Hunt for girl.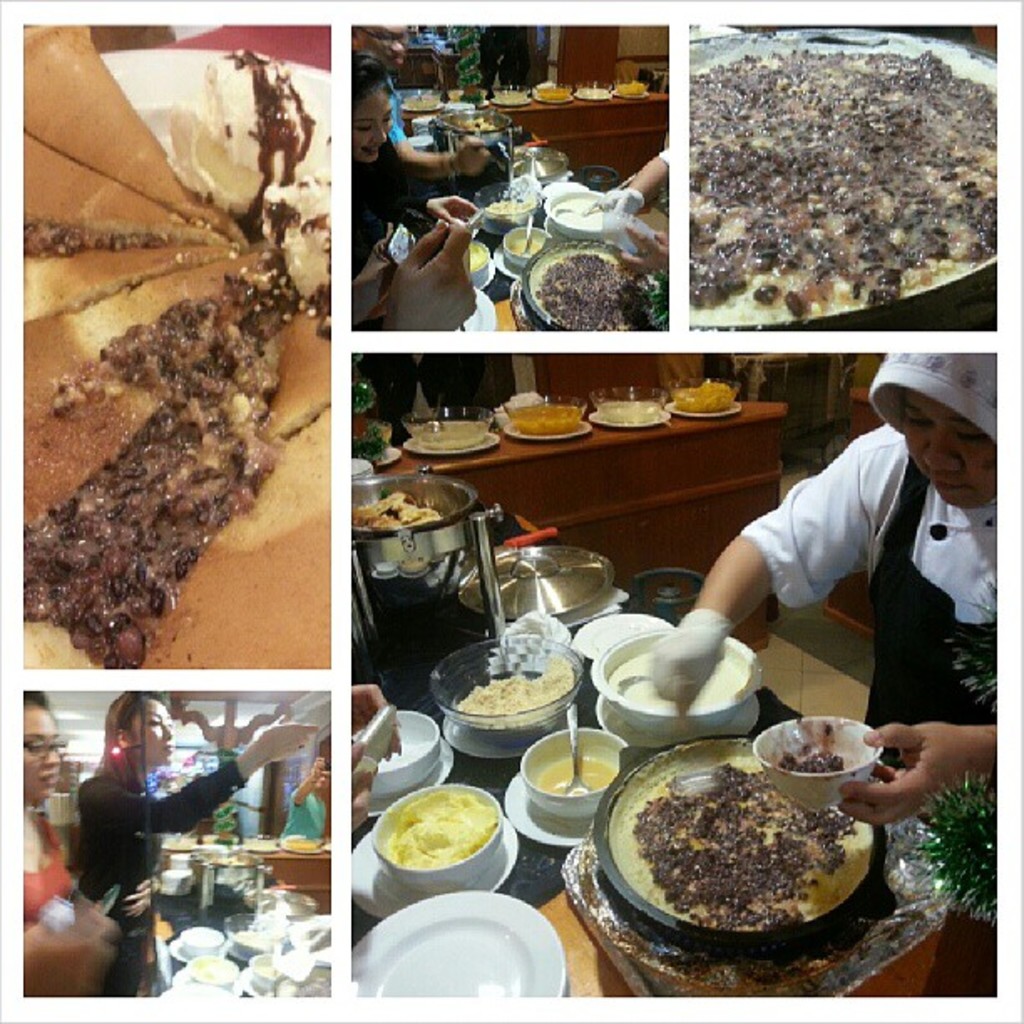
Hunted down at bbox(17, 694, 110, 997).
